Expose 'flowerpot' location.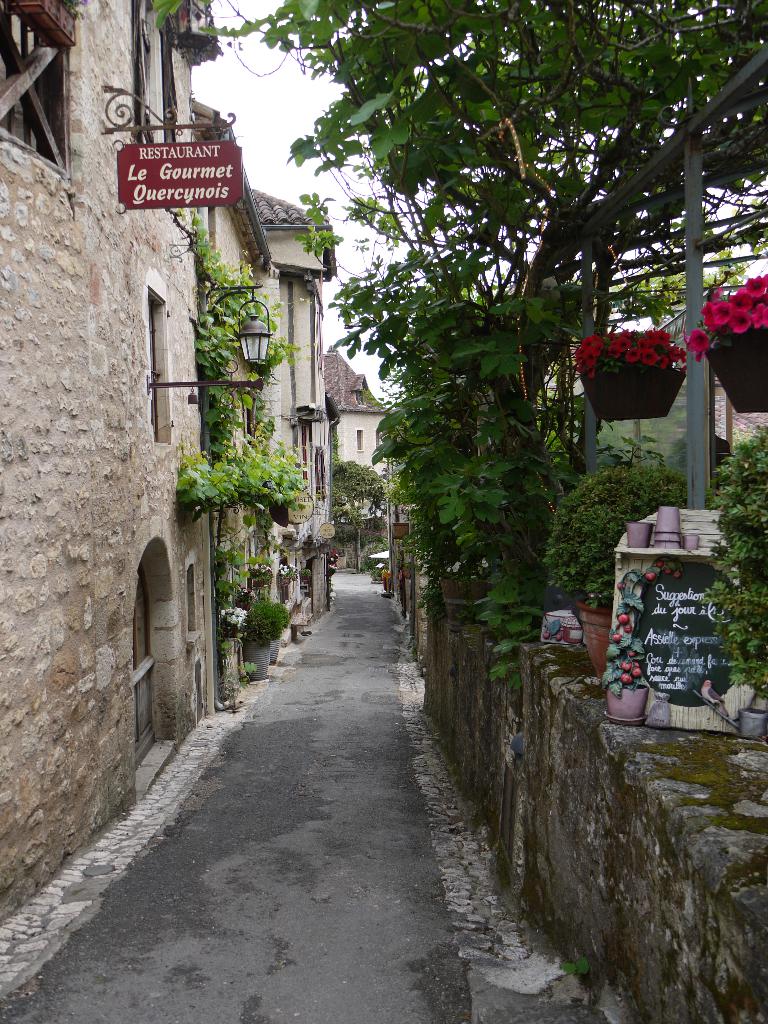
Exposed at x1=703 y1=349 x2=767 y2=410.
